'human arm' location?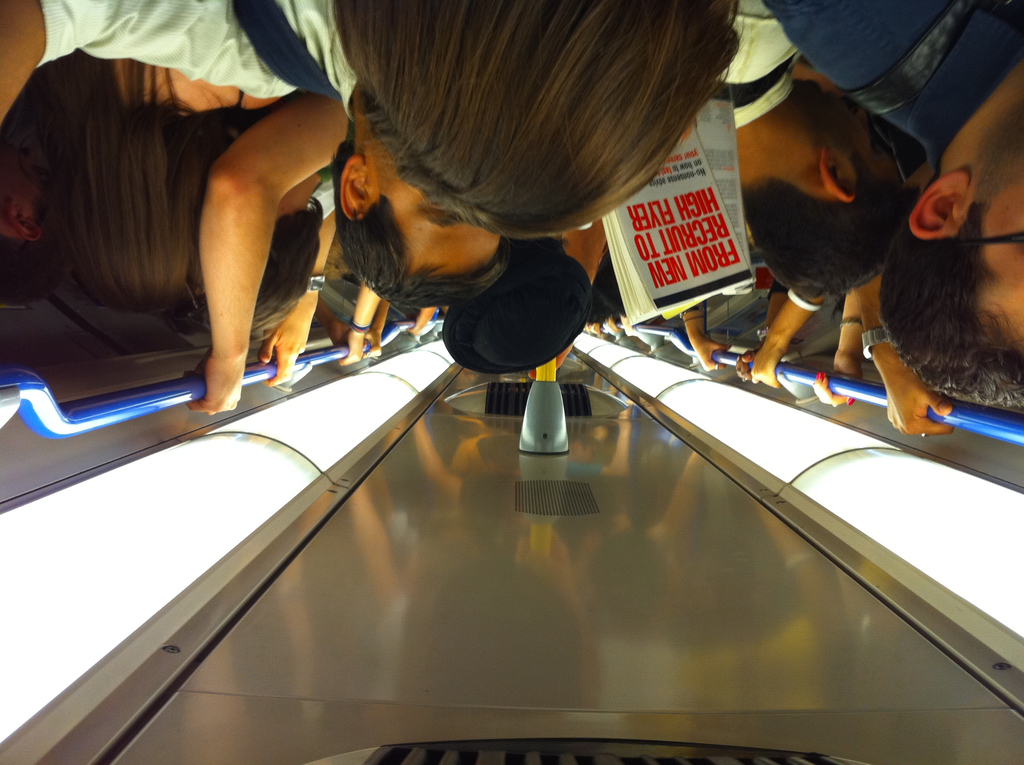
{"x1": 335, "y1": 277, "x2": 382, "y2": 366}
